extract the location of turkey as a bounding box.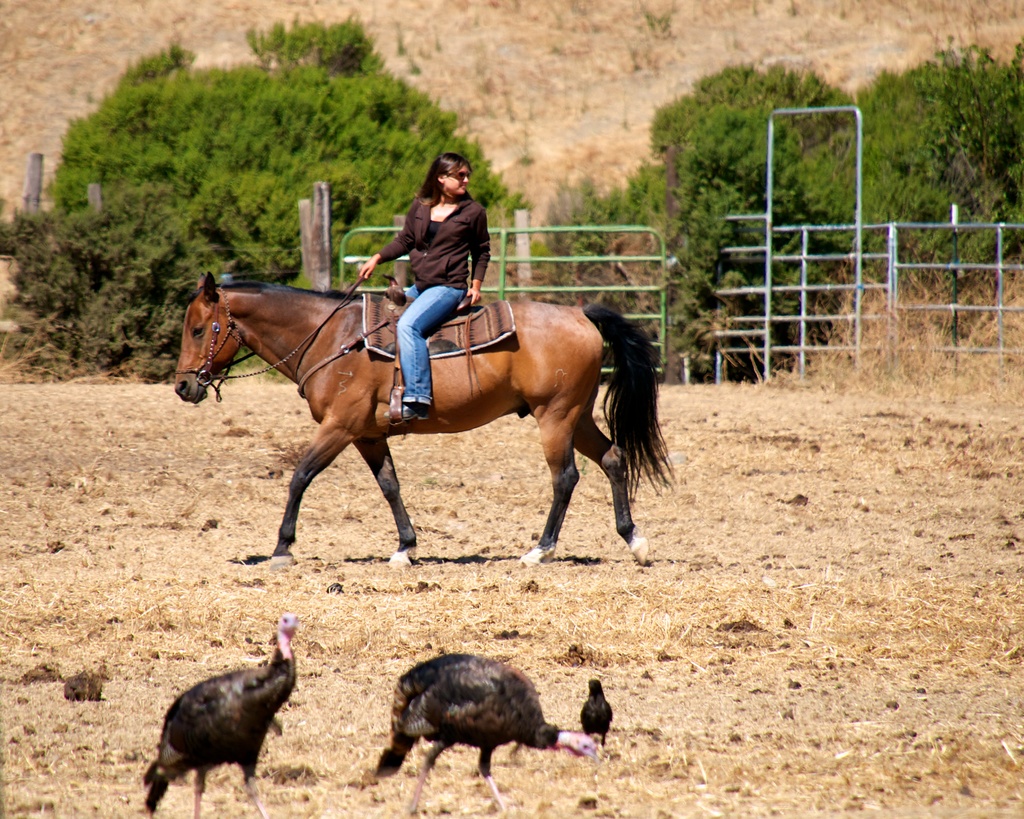
(137, 609, 304, 818).
